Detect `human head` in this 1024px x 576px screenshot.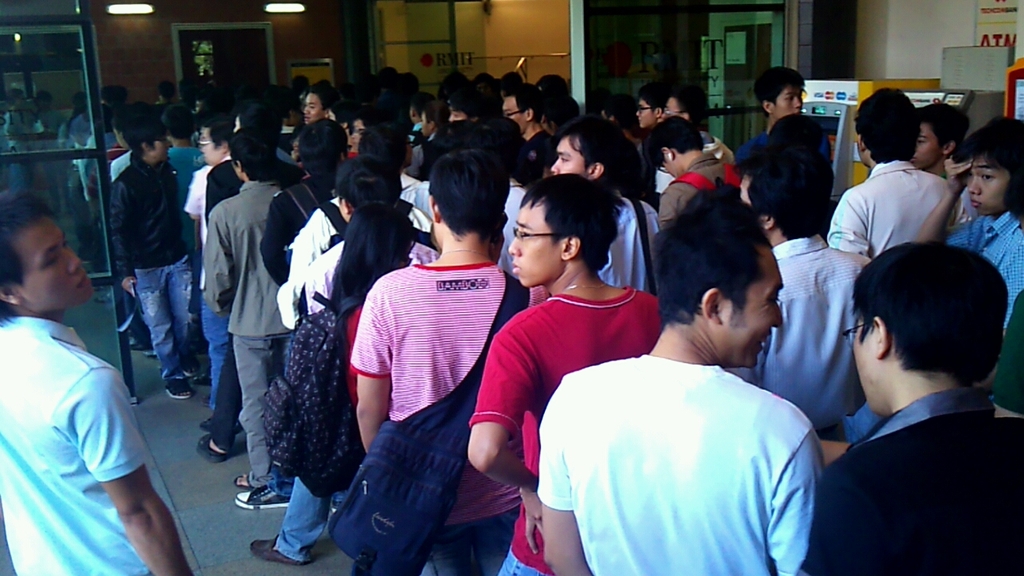
Detection: {"x1": 306, "y1": 86, "x2": 337, "y2": 122}.
